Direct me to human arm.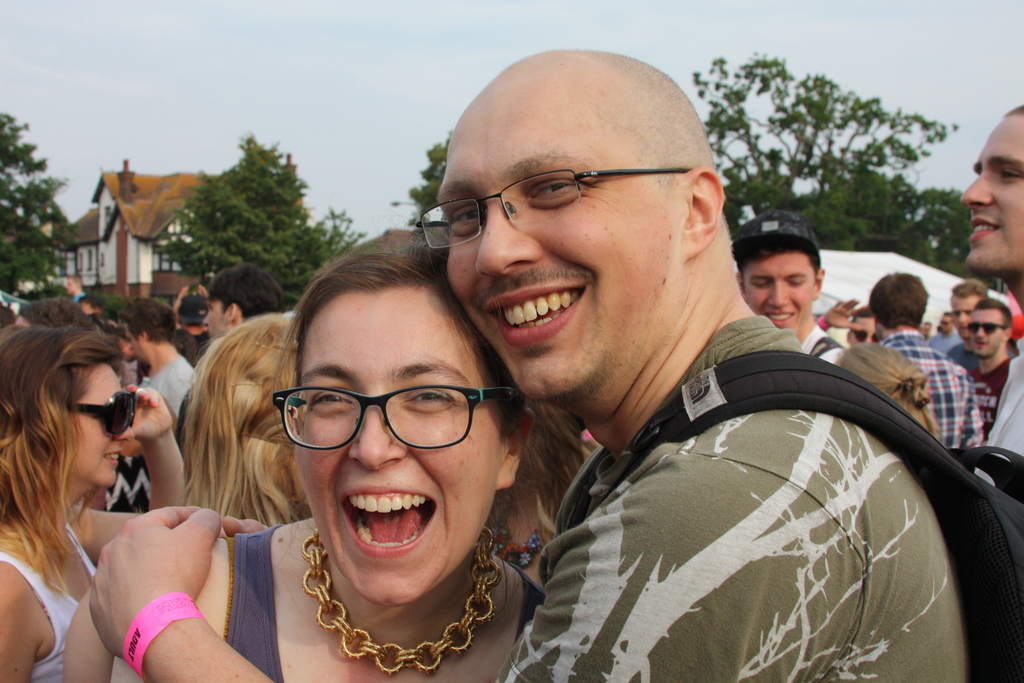
Direction: 80 382 190 563.
